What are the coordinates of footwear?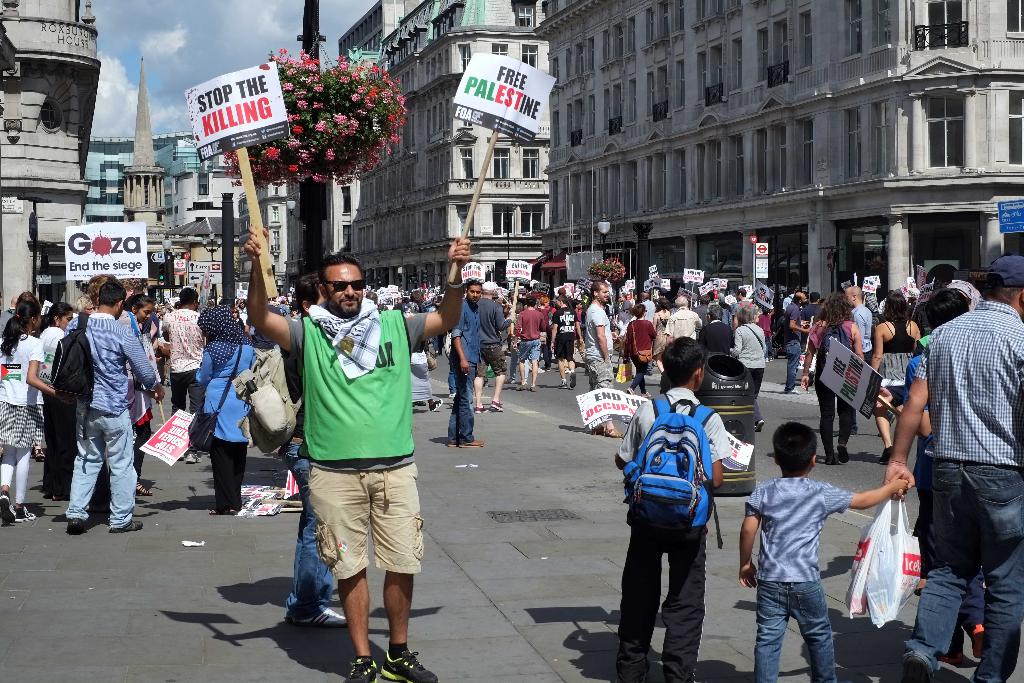
box=[535, 365, 547, 372].
